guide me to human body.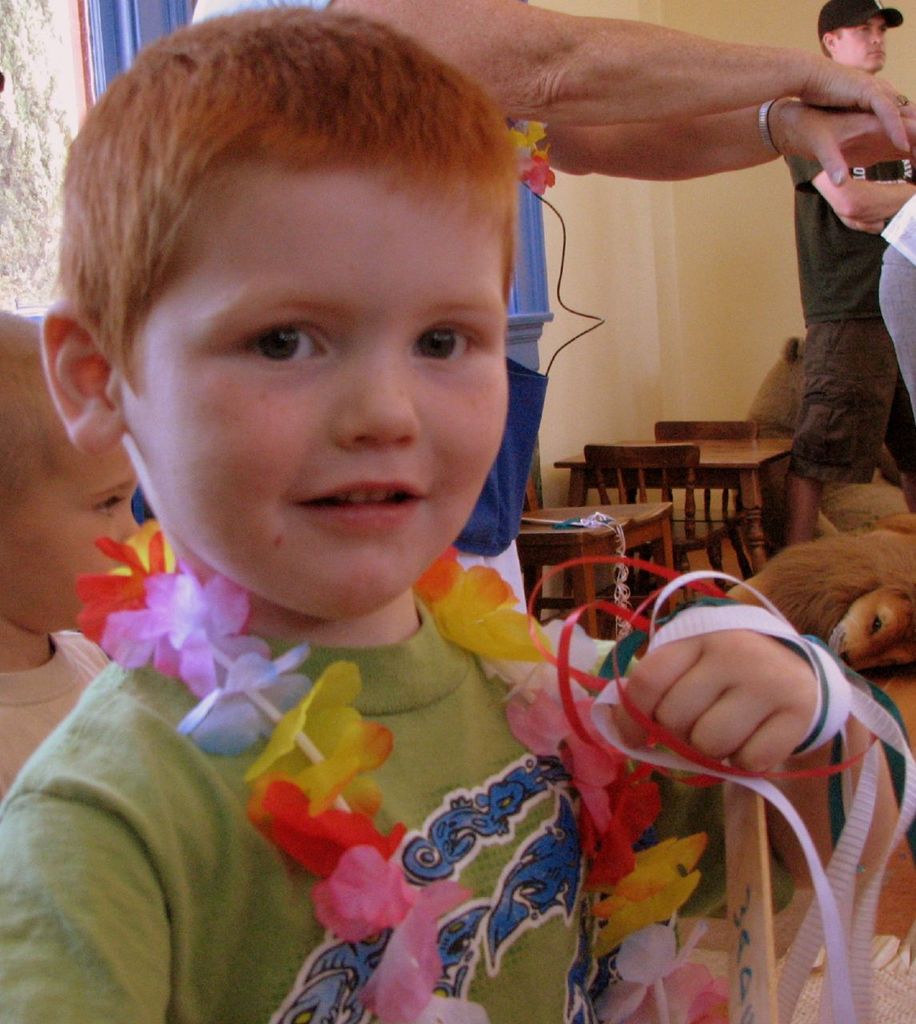
Guidance: bbox=(0, 302, 144, 806).
